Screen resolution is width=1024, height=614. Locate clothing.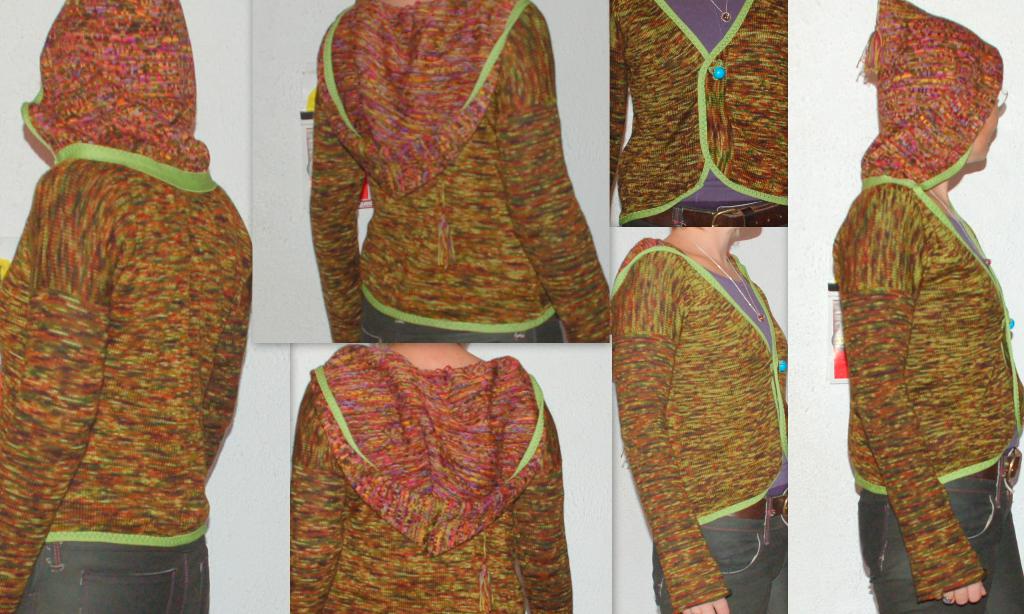
<box>836,1,1023,597</box>.
